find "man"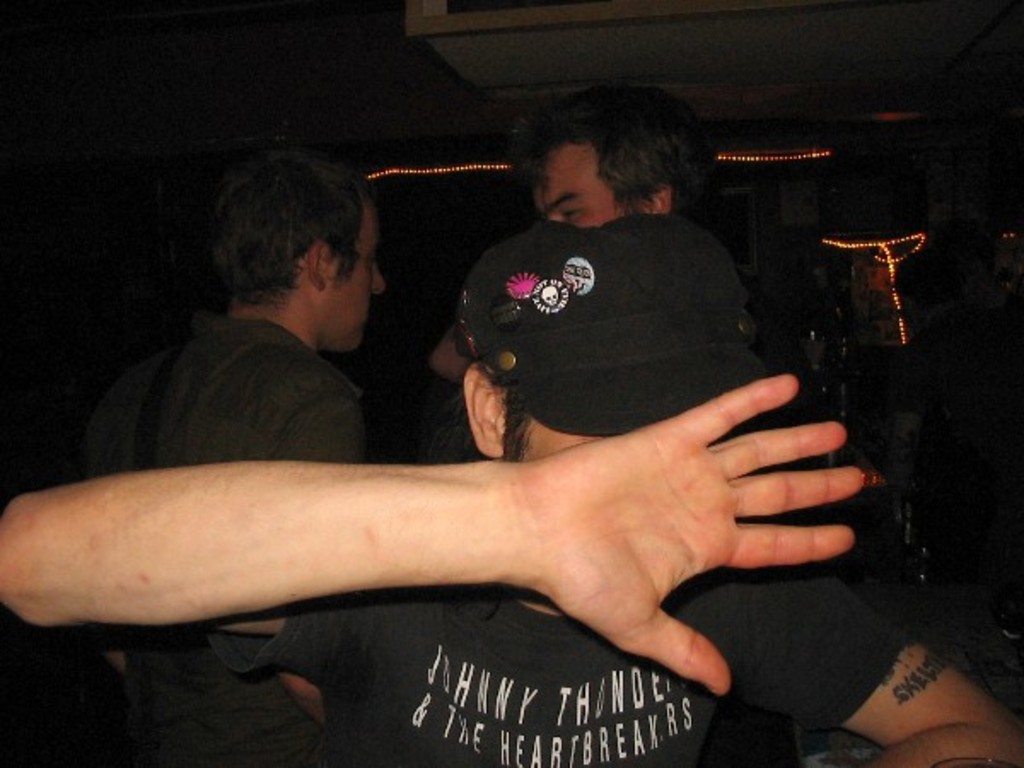
507:79:719:225
